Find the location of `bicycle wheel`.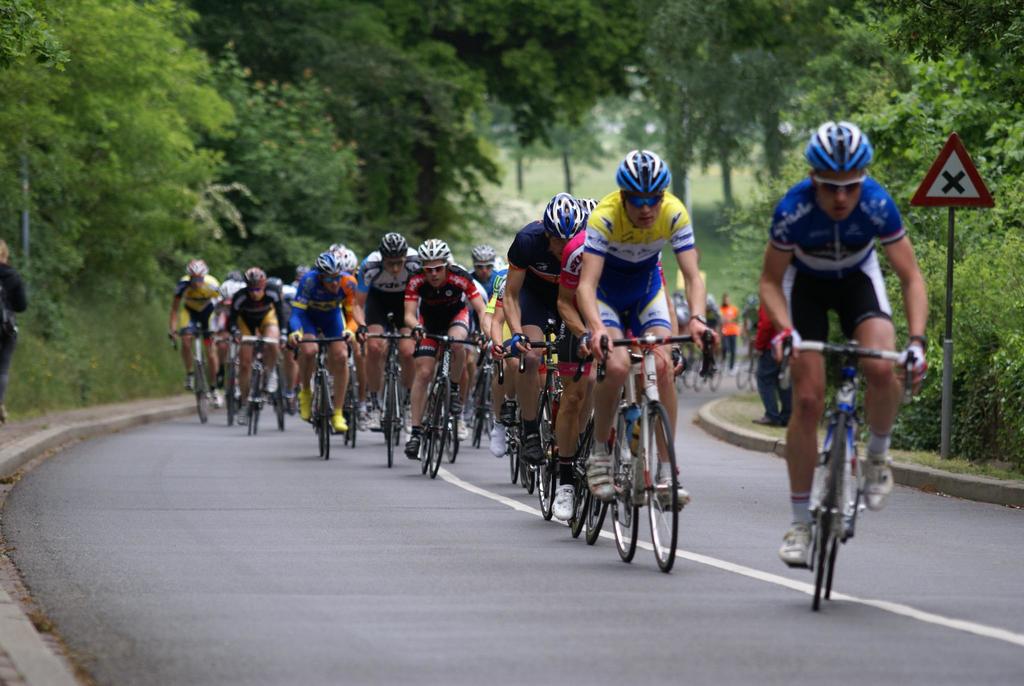
Location: (left=426, top=380, right=449, bottom=475).
